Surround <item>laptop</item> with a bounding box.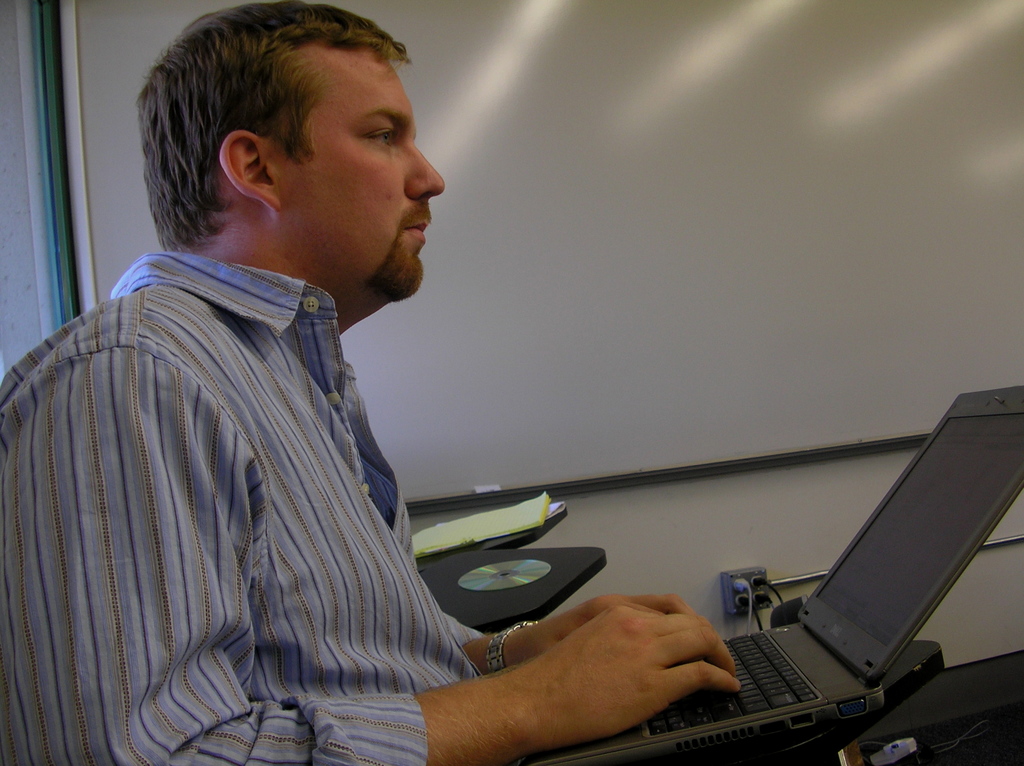
610, 415, 1009, 748.
